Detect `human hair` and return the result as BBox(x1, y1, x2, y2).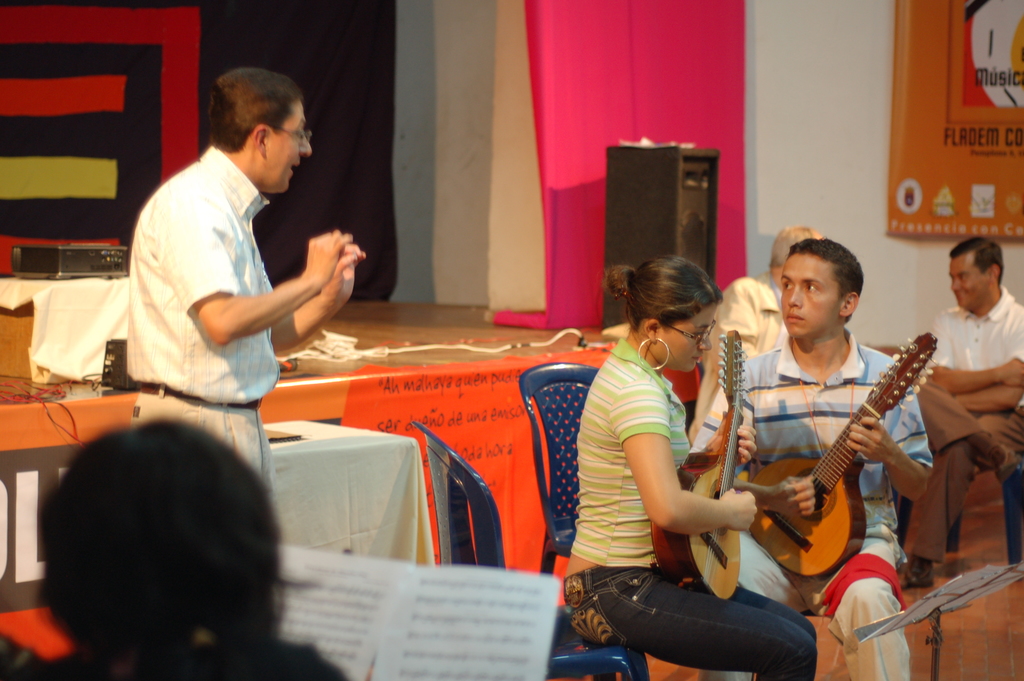
BBox(28, 413, 301, 680).
